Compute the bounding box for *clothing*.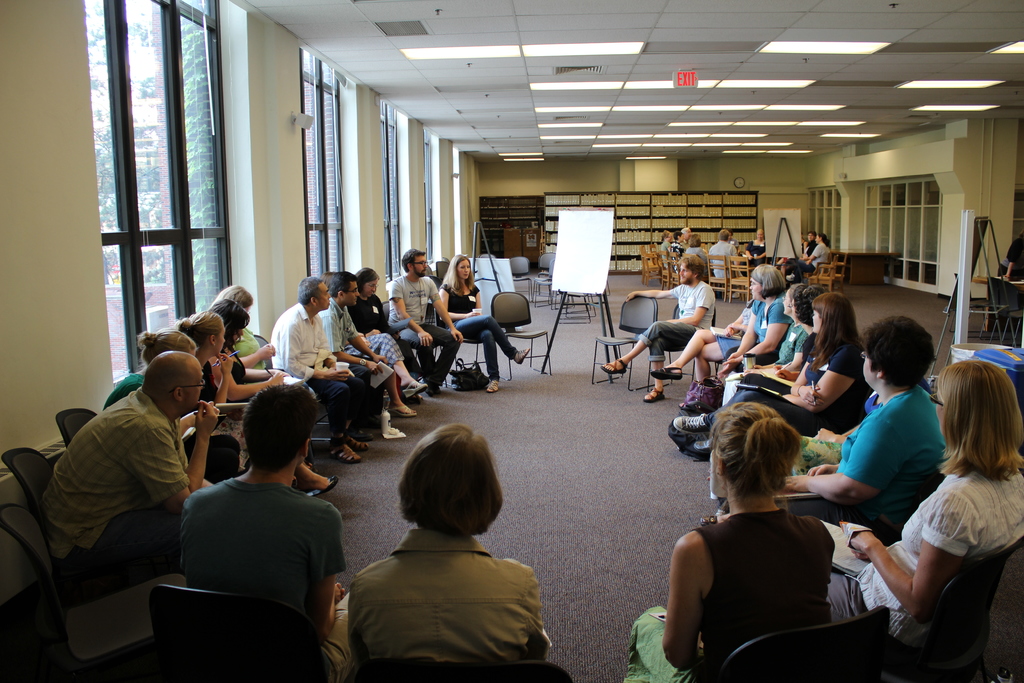
327:289:389:394.
